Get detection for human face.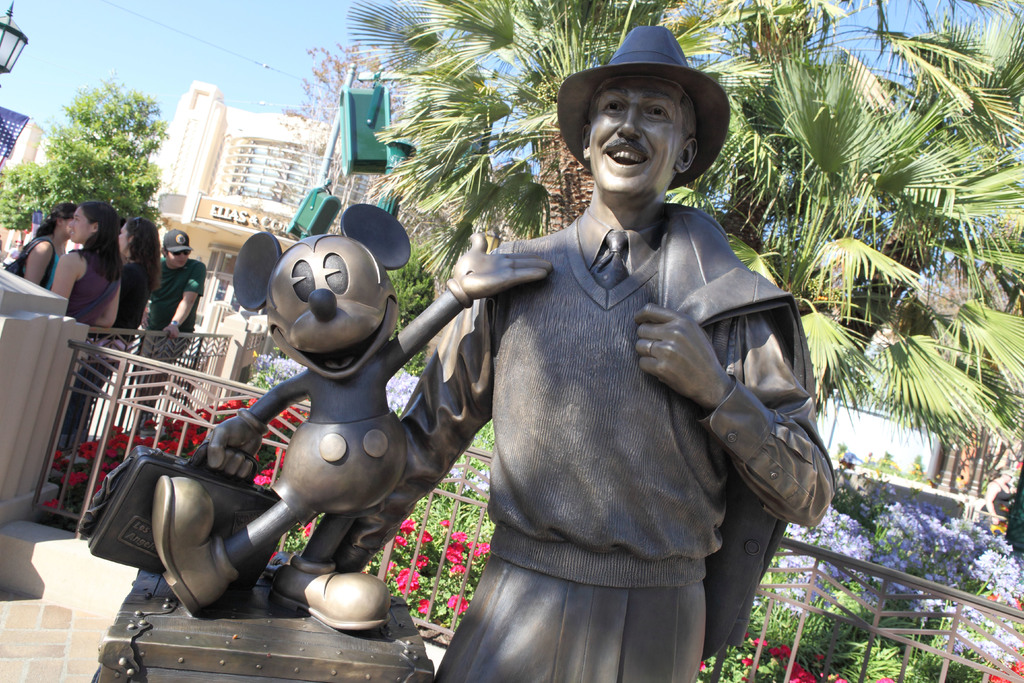
Detection: (left=588, top=81, right=670, bottom=191).
